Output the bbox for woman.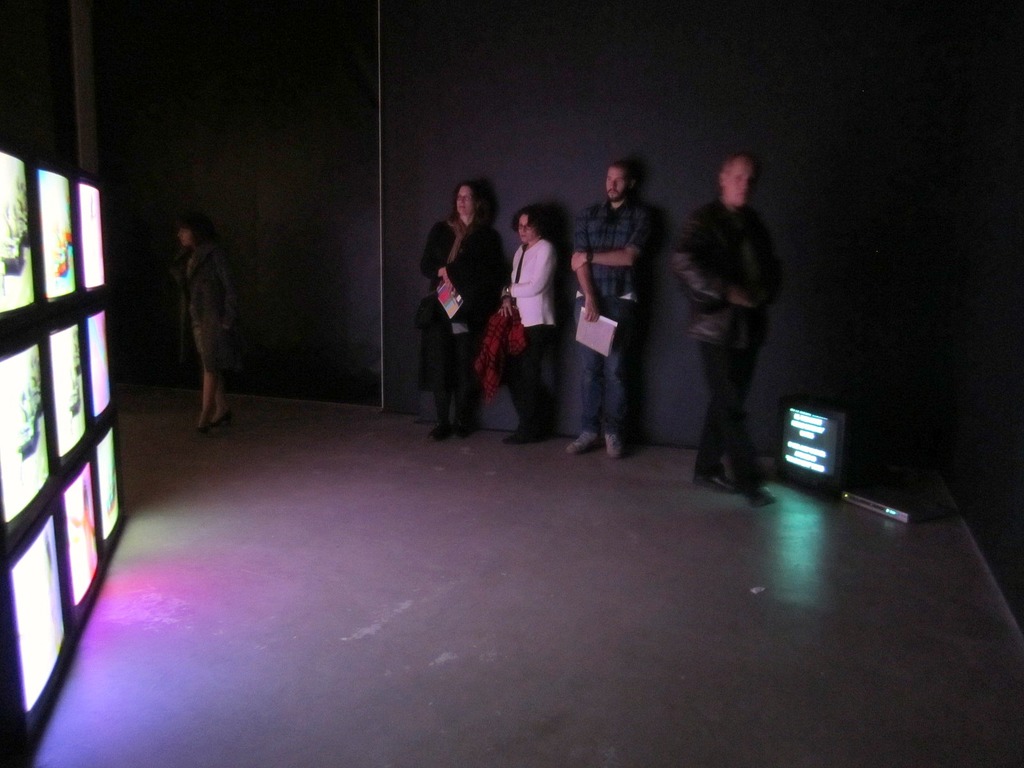
[175,214,242,436].
